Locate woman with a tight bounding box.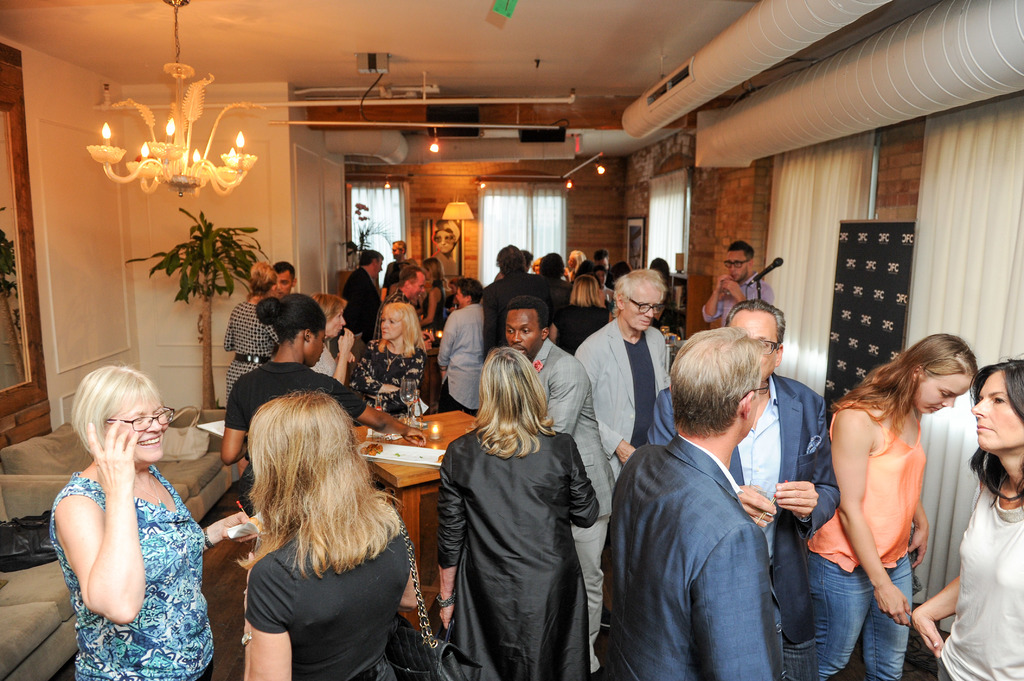
detection(825, 332, 976, 680).
